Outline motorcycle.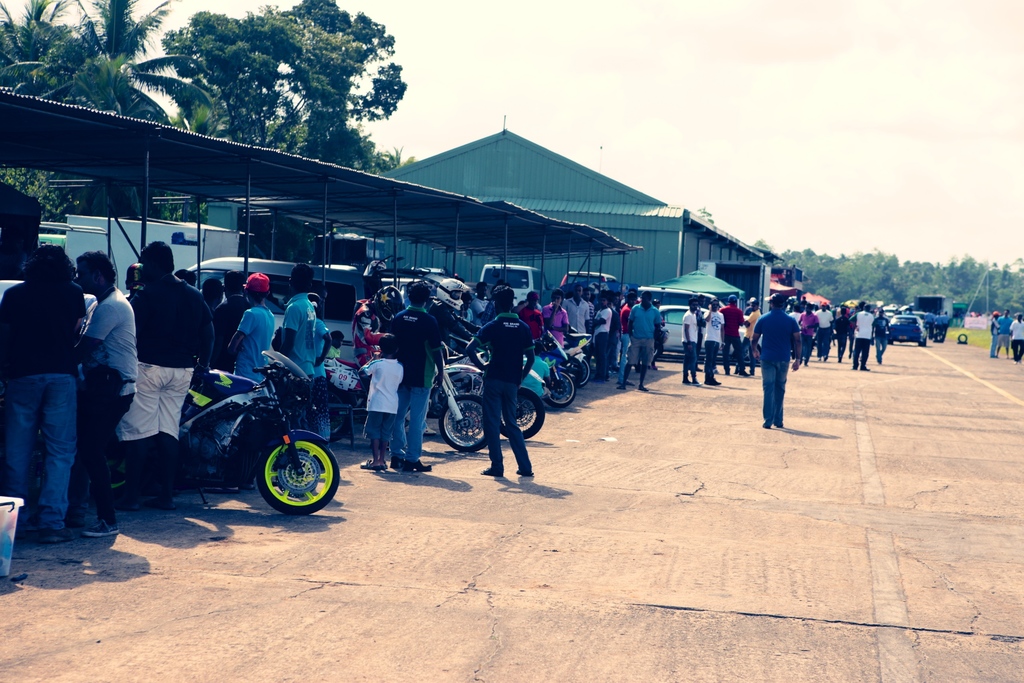
Outline: bbox=(538, 345, 579, 409).
